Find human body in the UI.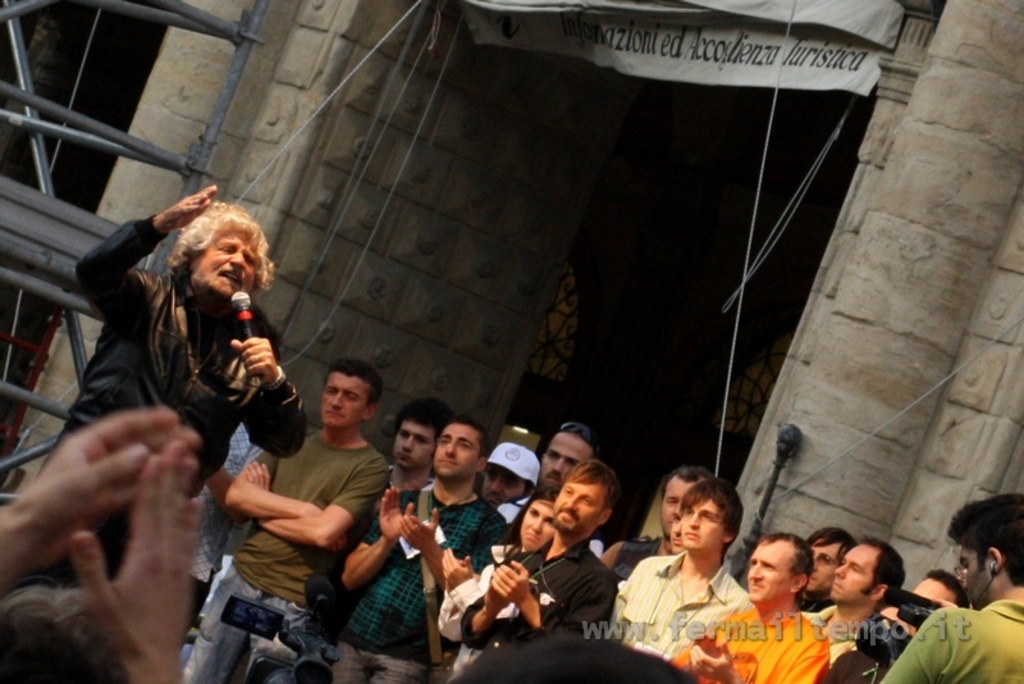
UI element at pyautogui.locateOnScreen(461, 539, 611, 683).
